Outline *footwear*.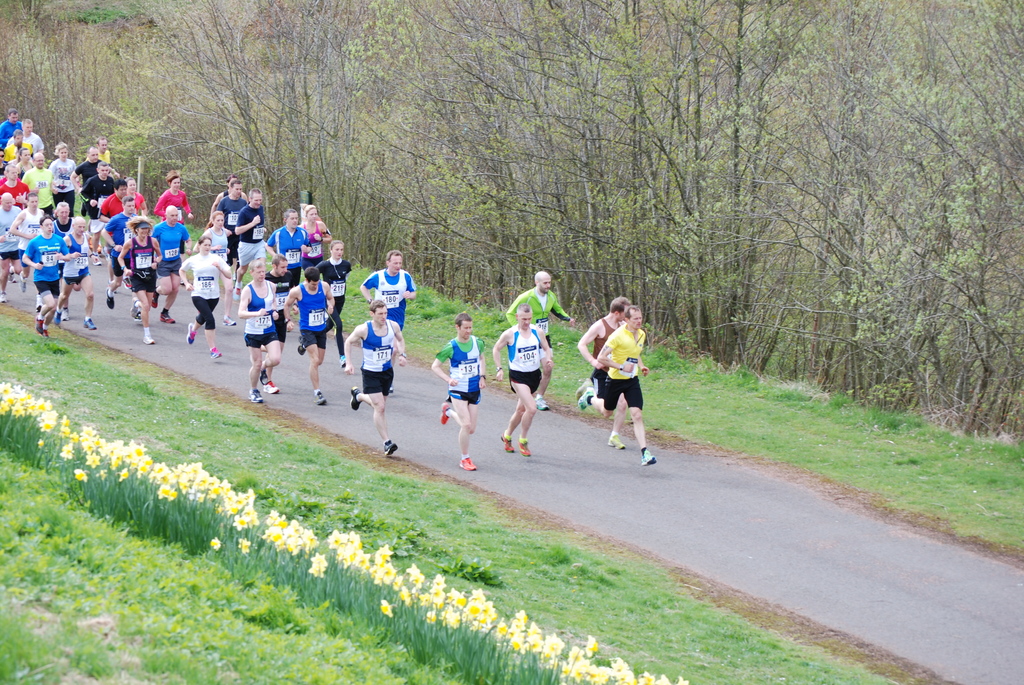
Outline: box=[264, 382, 286, 397].
